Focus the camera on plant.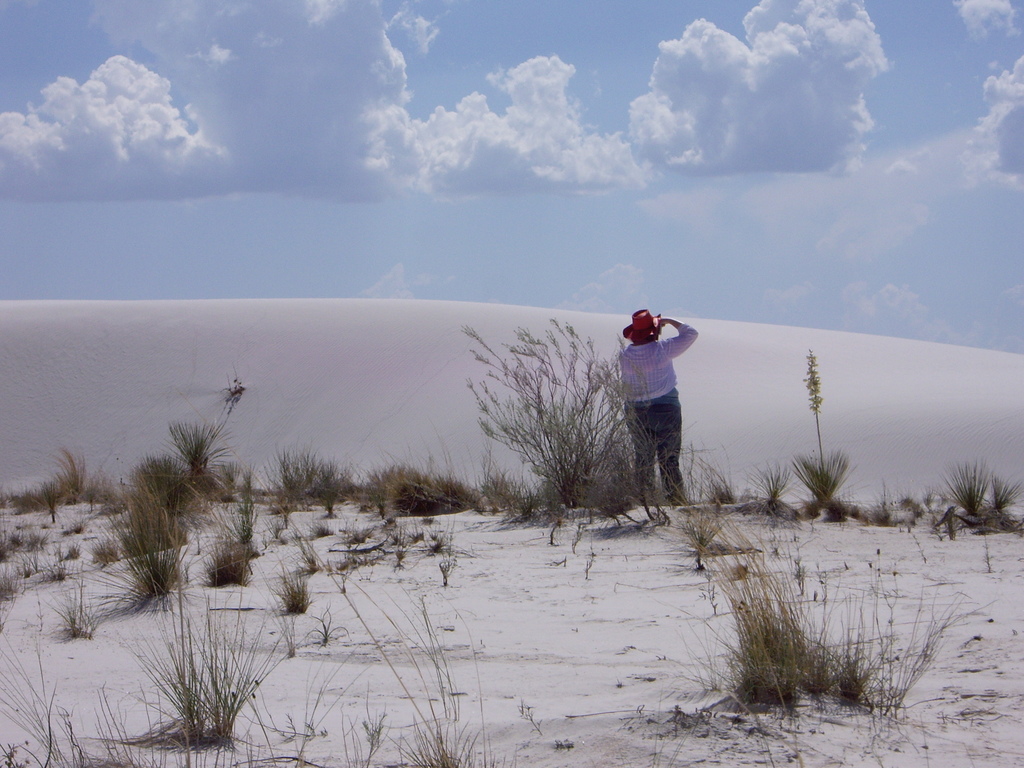
Focus region: locate(741, 457, 804, 522).
